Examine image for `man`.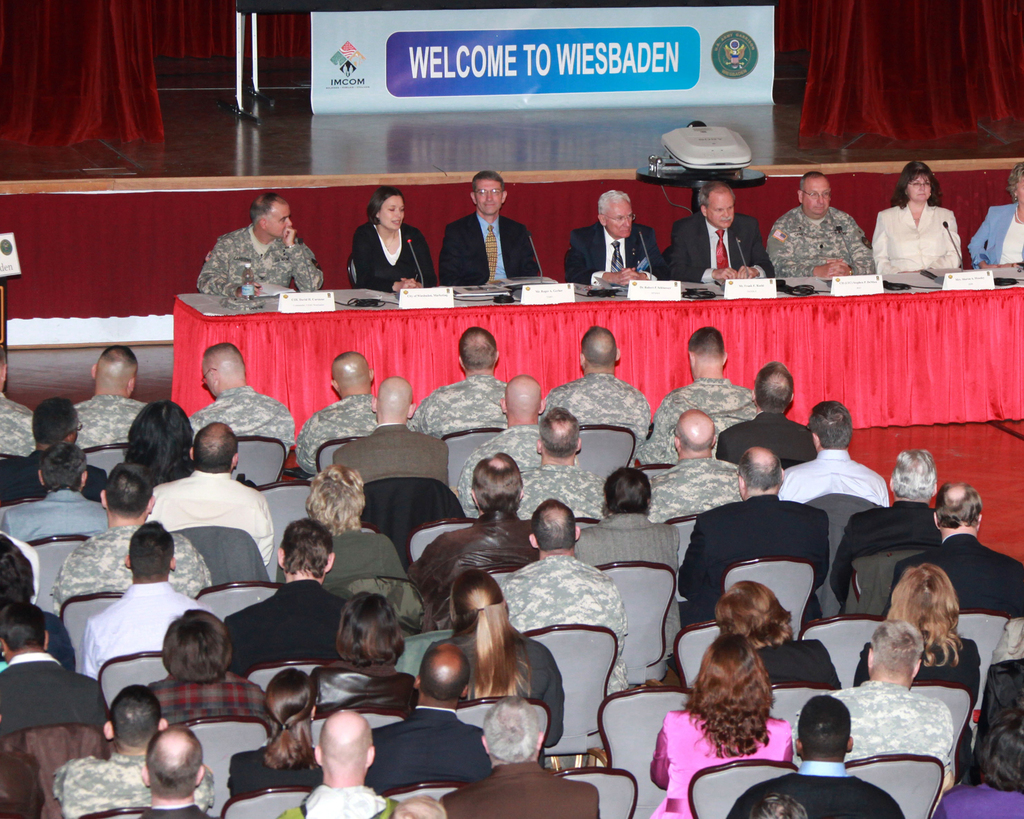
Examination result: [713, 360, 815, 468].
